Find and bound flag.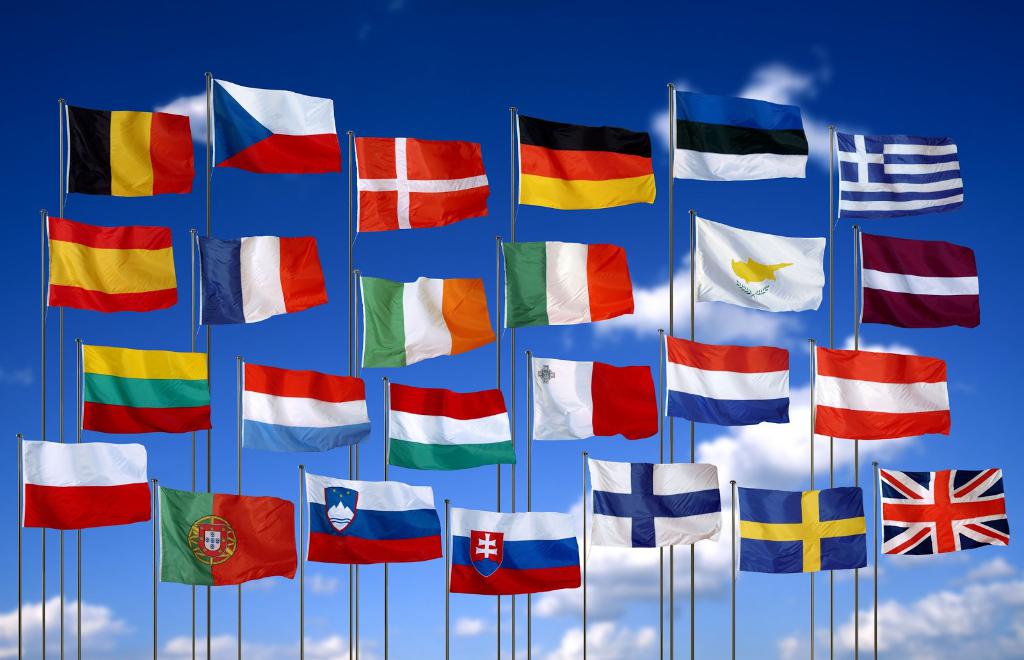
Bound: detection(861, 237, 984, 330).
